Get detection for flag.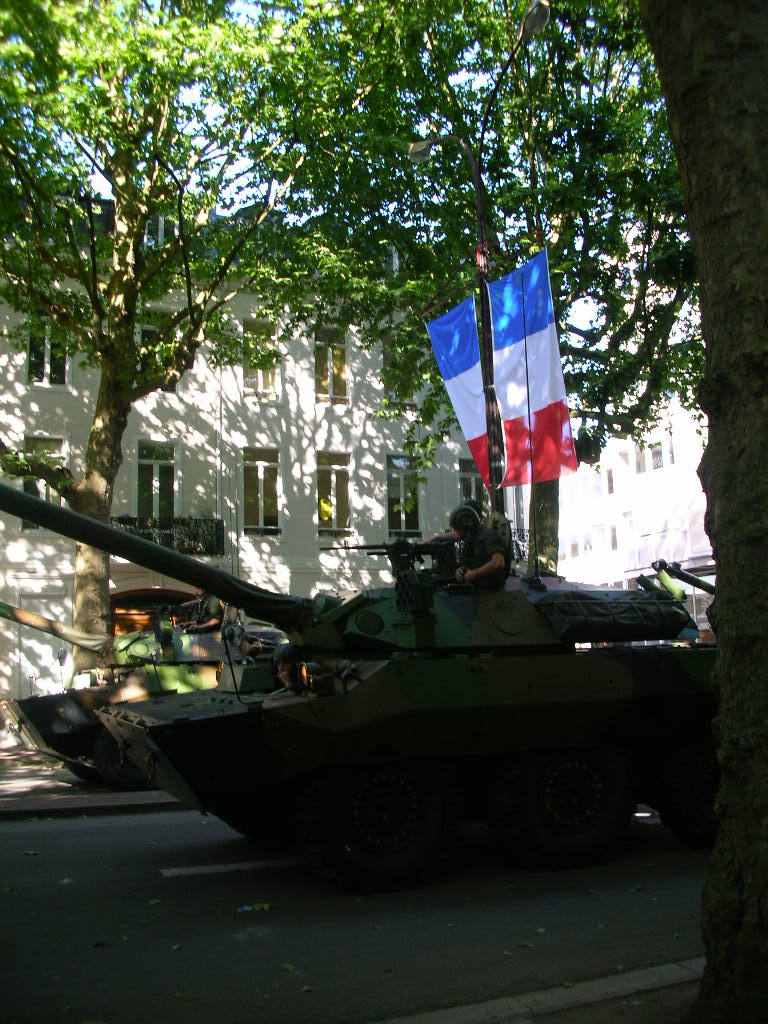
Detection: [435, 253, 565, 504].
